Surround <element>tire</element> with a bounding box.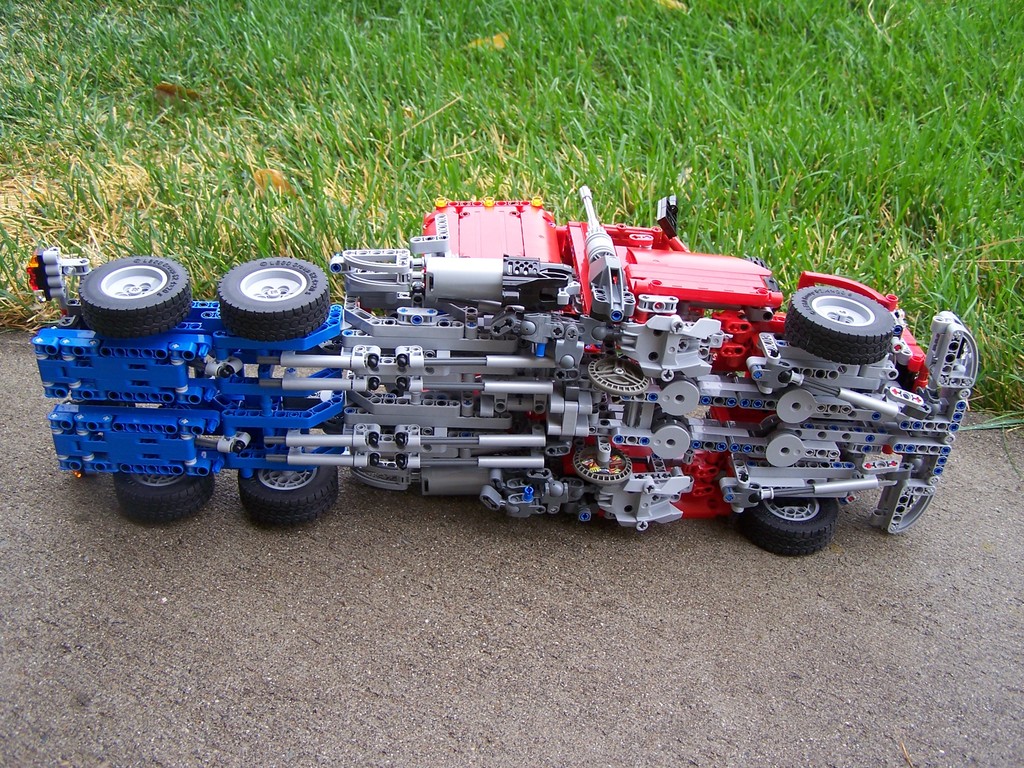
x1=738 y1=496 x2=840 y2=557.
